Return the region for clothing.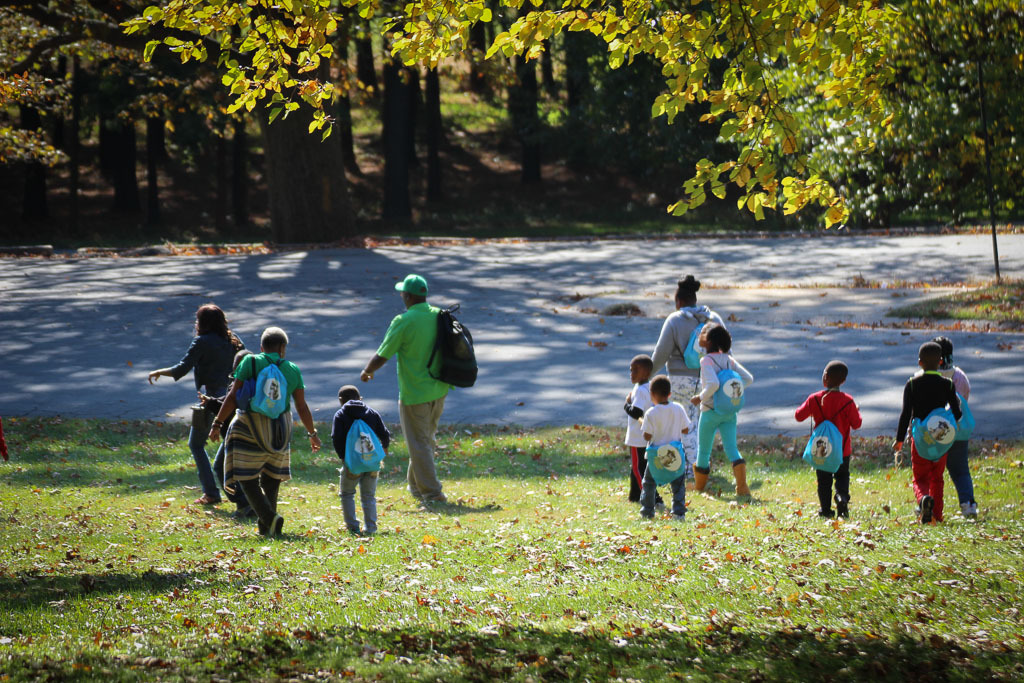
[left=171, top=333, right=244, bottom=497].
